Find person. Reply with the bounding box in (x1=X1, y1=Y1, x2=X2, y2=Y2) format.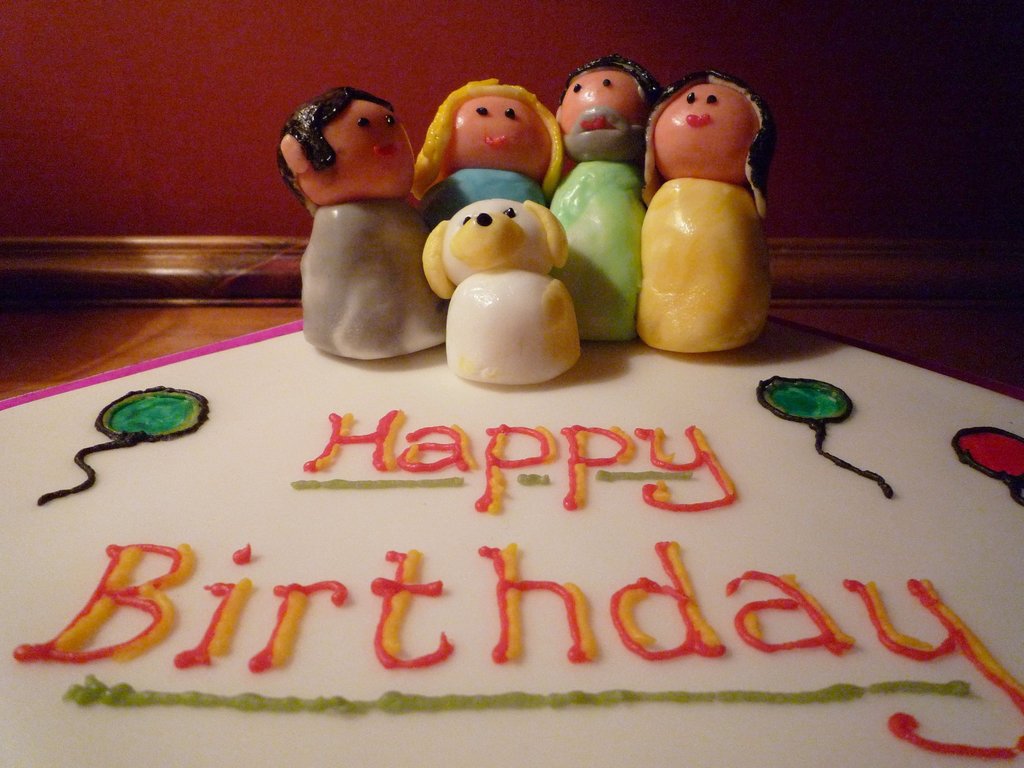
(x1=549, y1=56, x2=666, y2=344).
